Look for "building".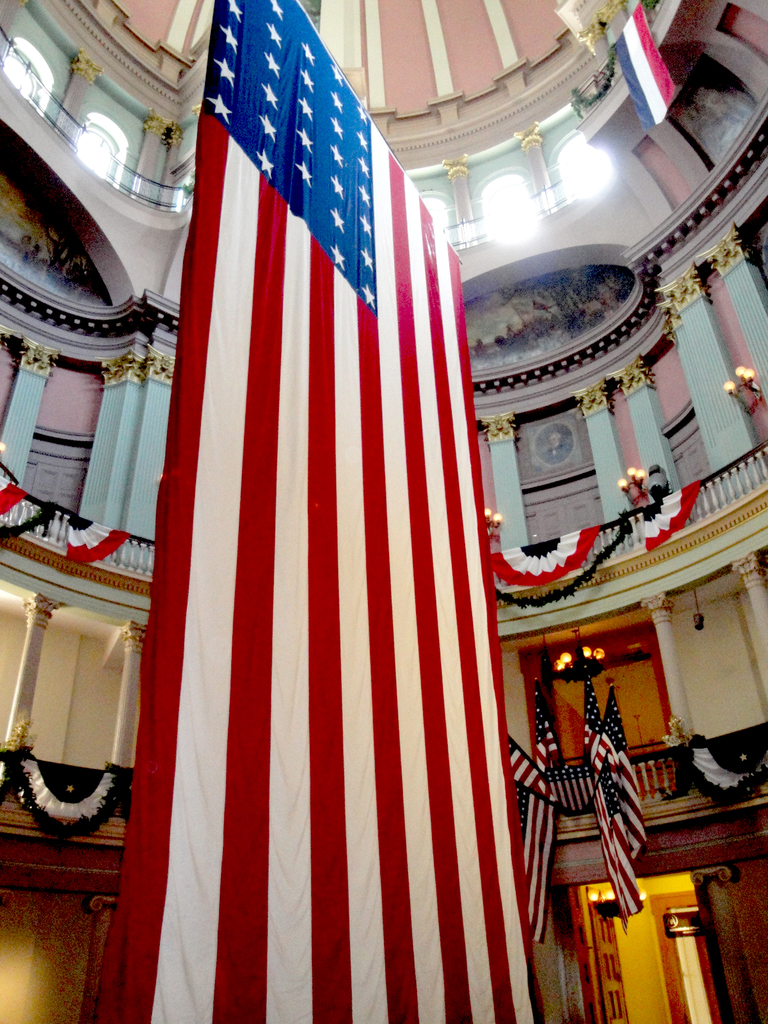
Found: select_region(0, 0, 767, 1023).
